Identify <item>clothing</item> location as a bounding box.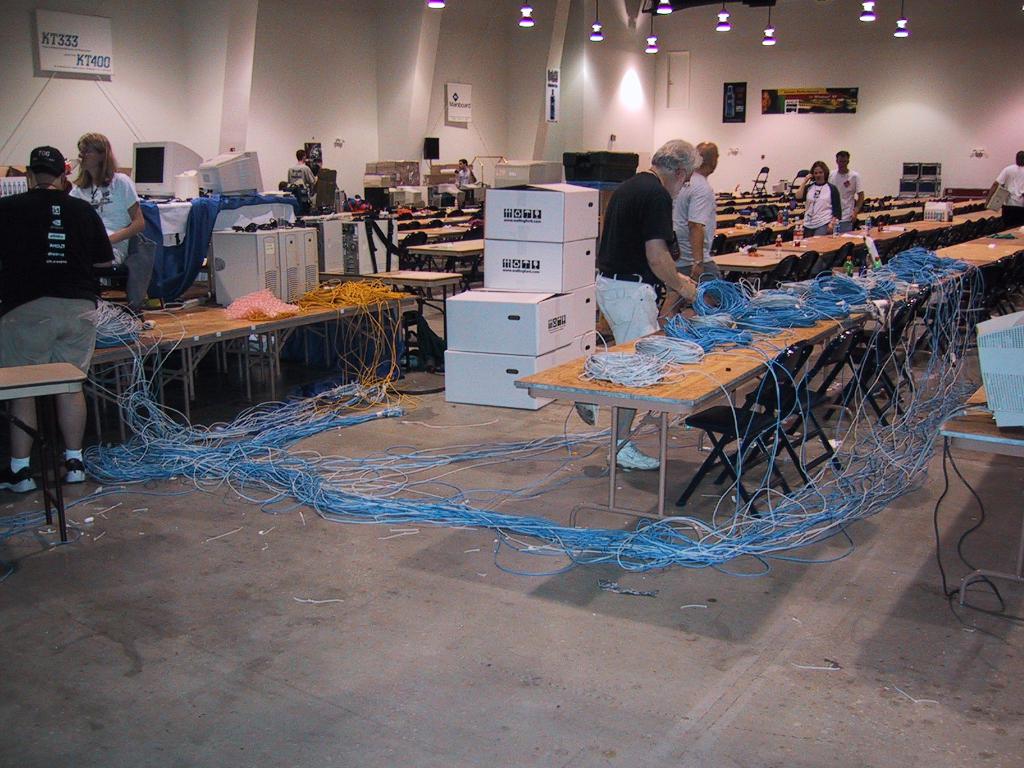
(3, 155, 125, 405).
